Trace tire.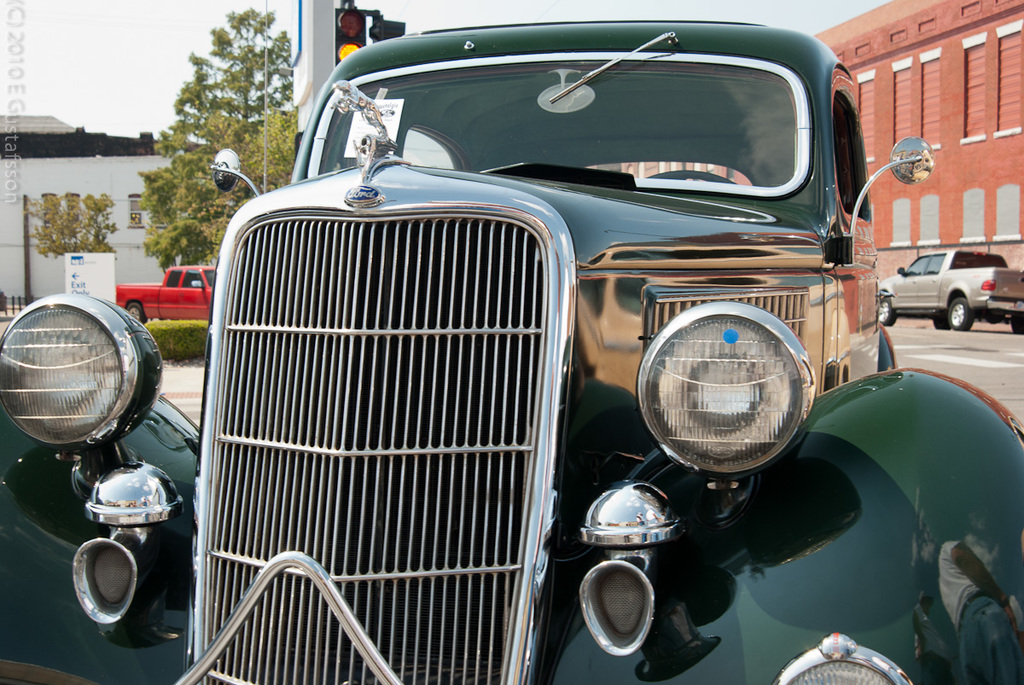
Traced to (945,297,970,328).
